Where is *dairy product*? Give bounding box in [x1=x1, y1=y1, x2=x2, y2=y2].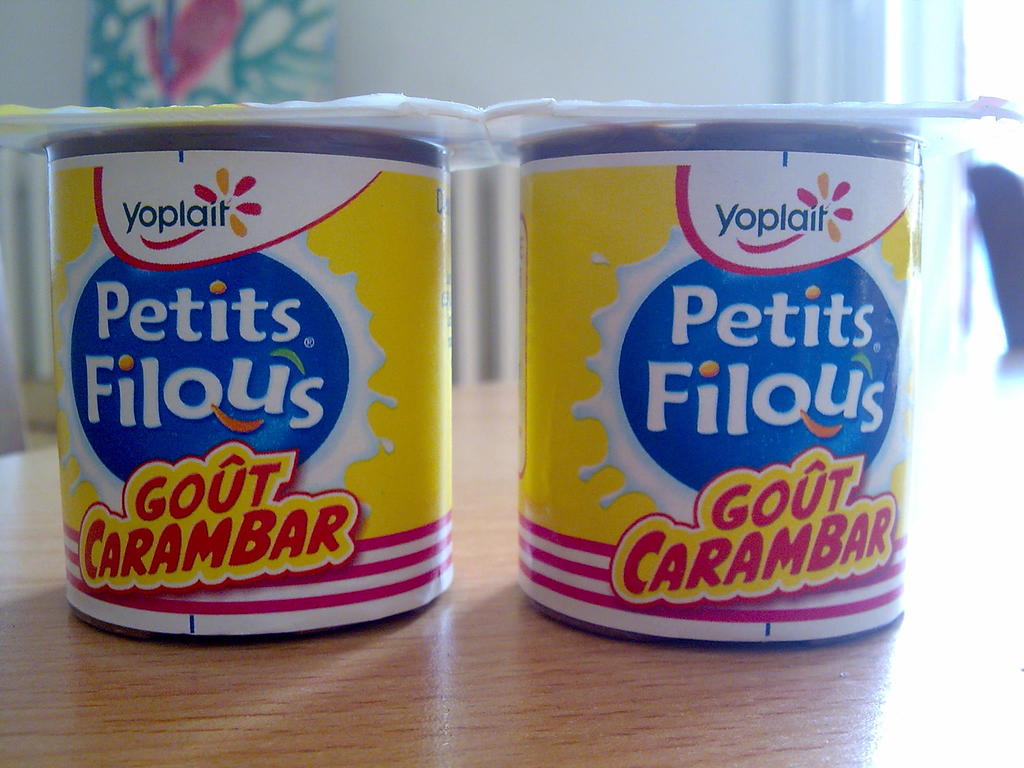
[x1=55, y1=130, x2=448, y2=650].
